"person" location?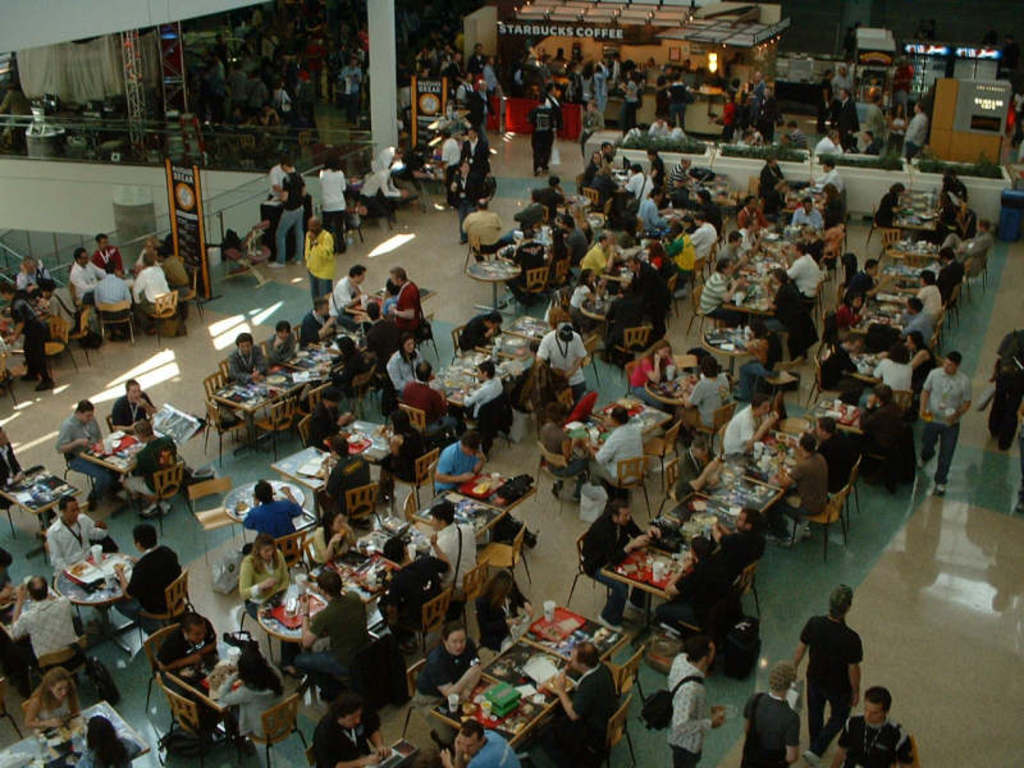
434/713/525/767
